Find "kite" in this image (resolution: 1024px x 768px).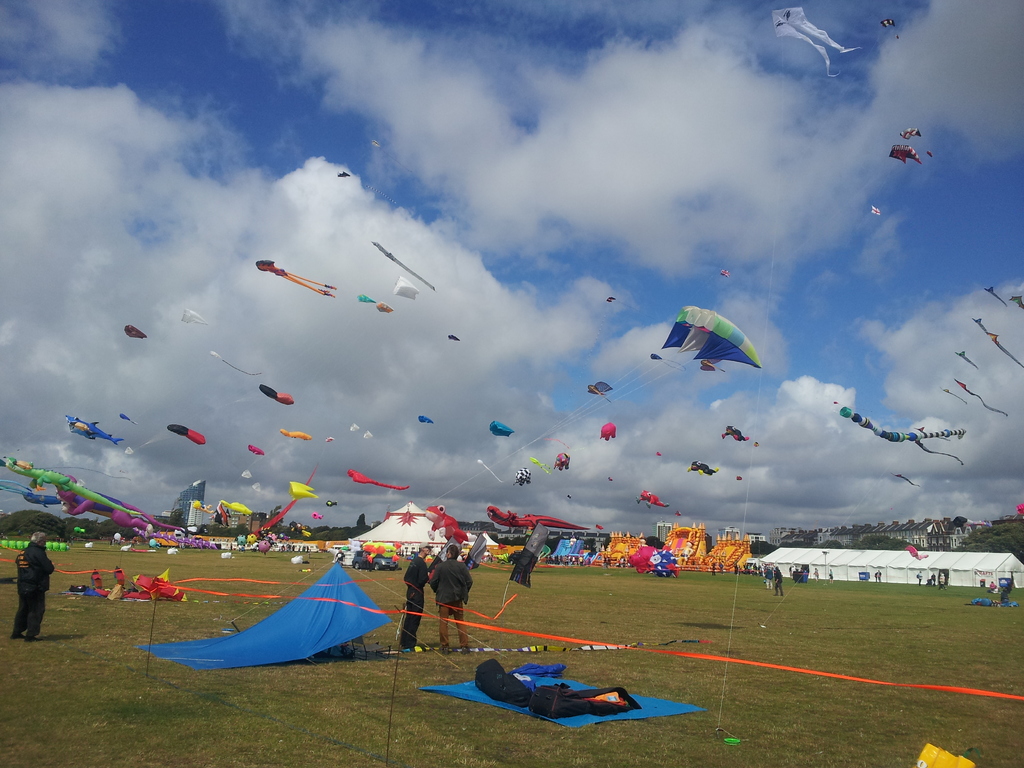
Rect(344, 468, 412, 492).
